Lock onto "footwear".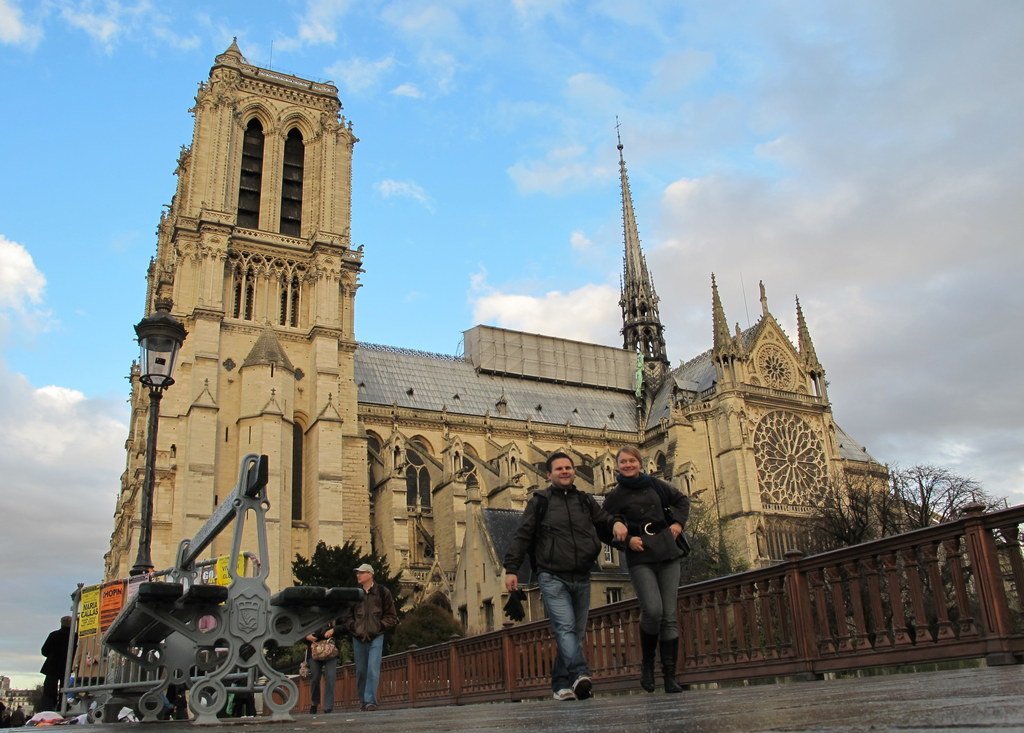
Locked: <box>364,700,378,712</box>.
